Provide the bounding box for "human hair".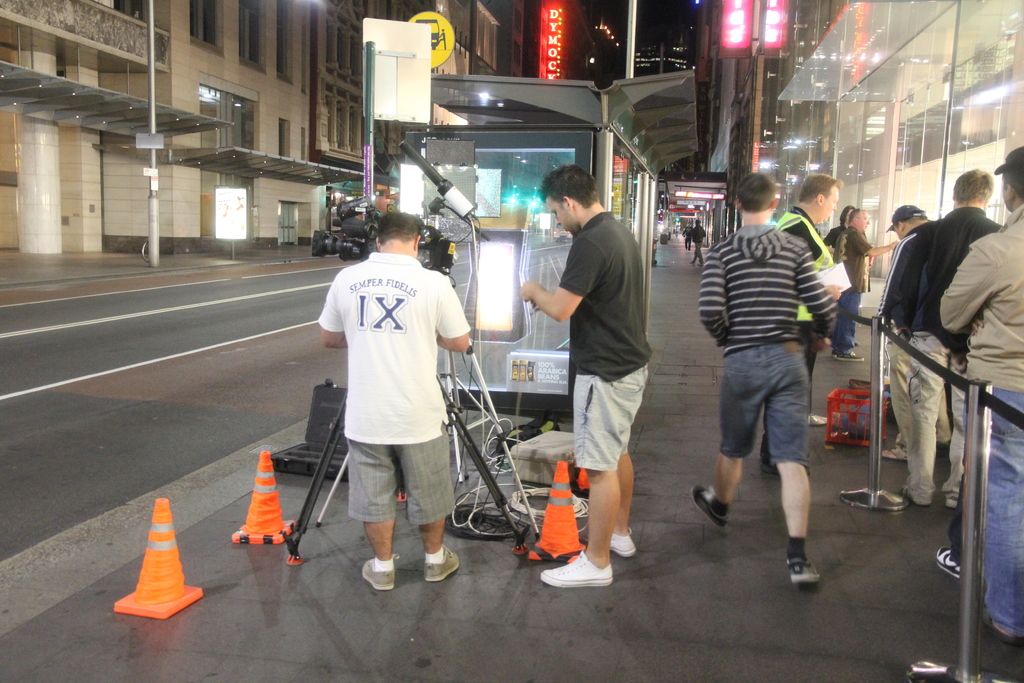
x1=851, y1=208, x2=863, y2=224.
